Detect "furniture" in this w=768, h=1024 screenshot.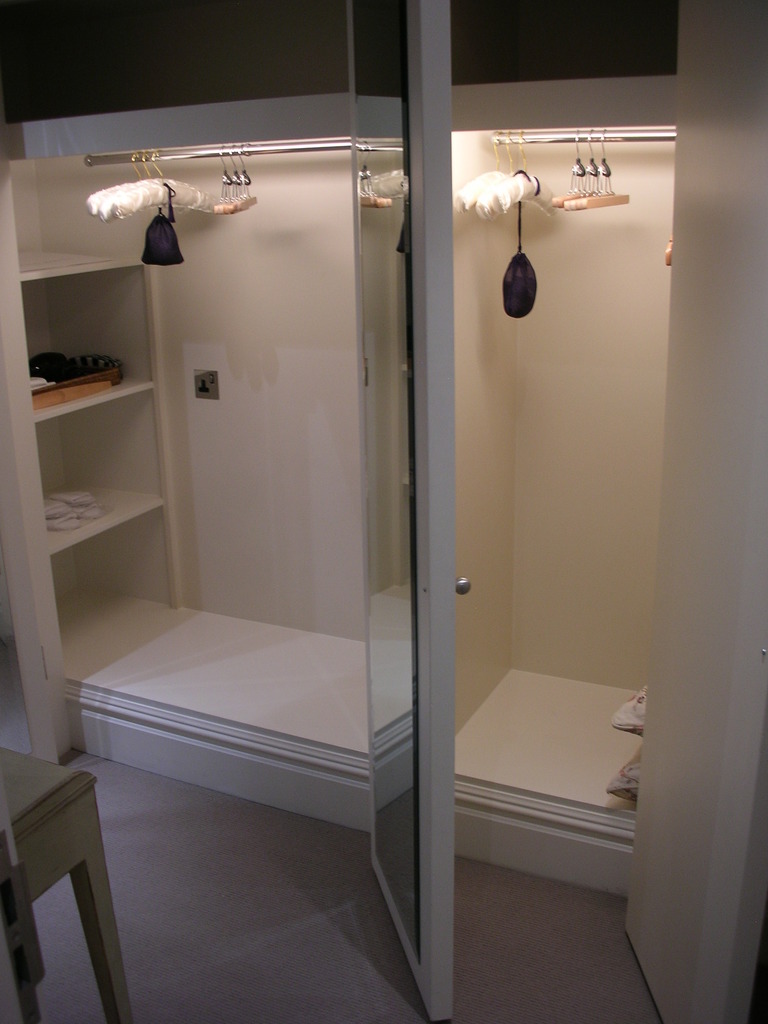
Detection: box(0, 745, 140, 1023).
